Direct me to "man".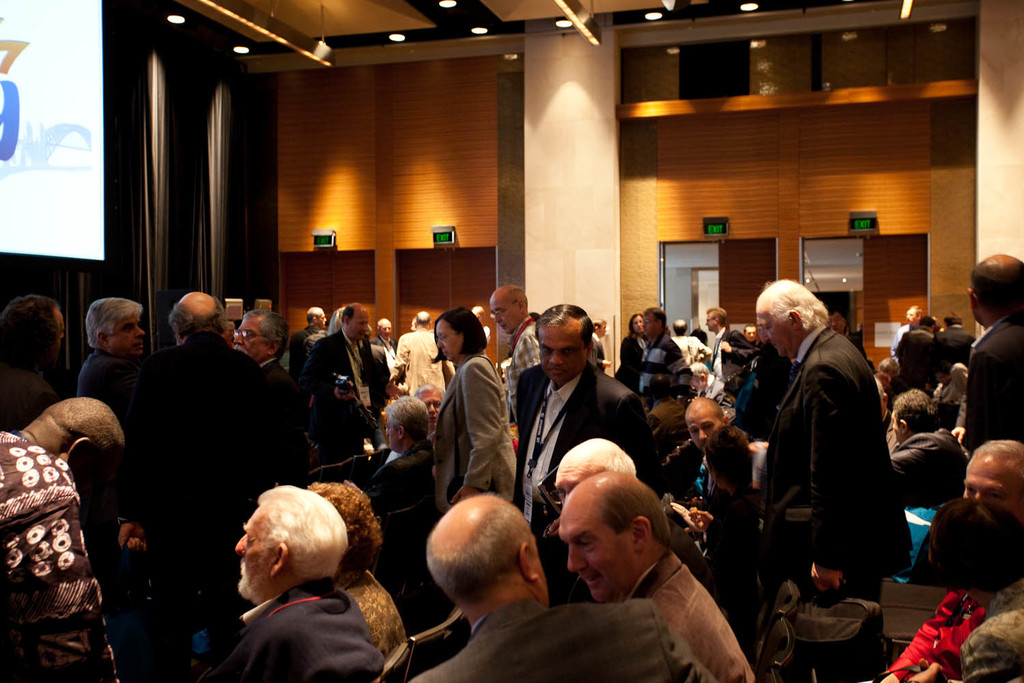
Direction: pyautogui.locateOnScreen(680, 389, 737, 532).
